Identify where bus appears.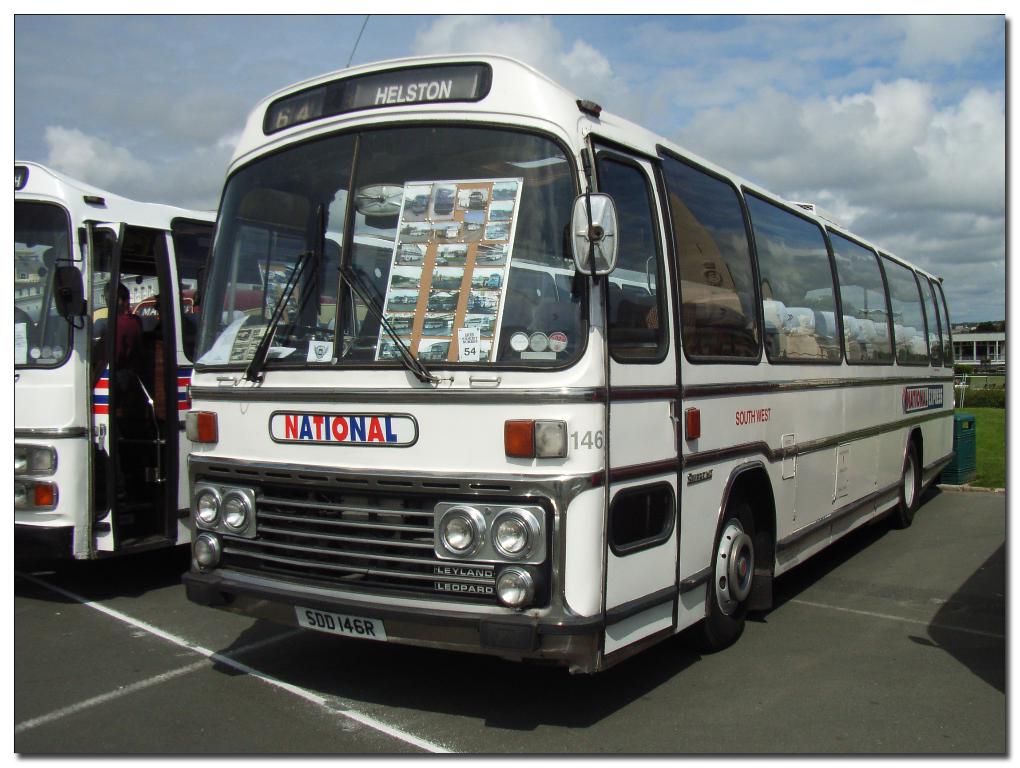
Appears at [left=185, top=51, right=964, bottom=676].
